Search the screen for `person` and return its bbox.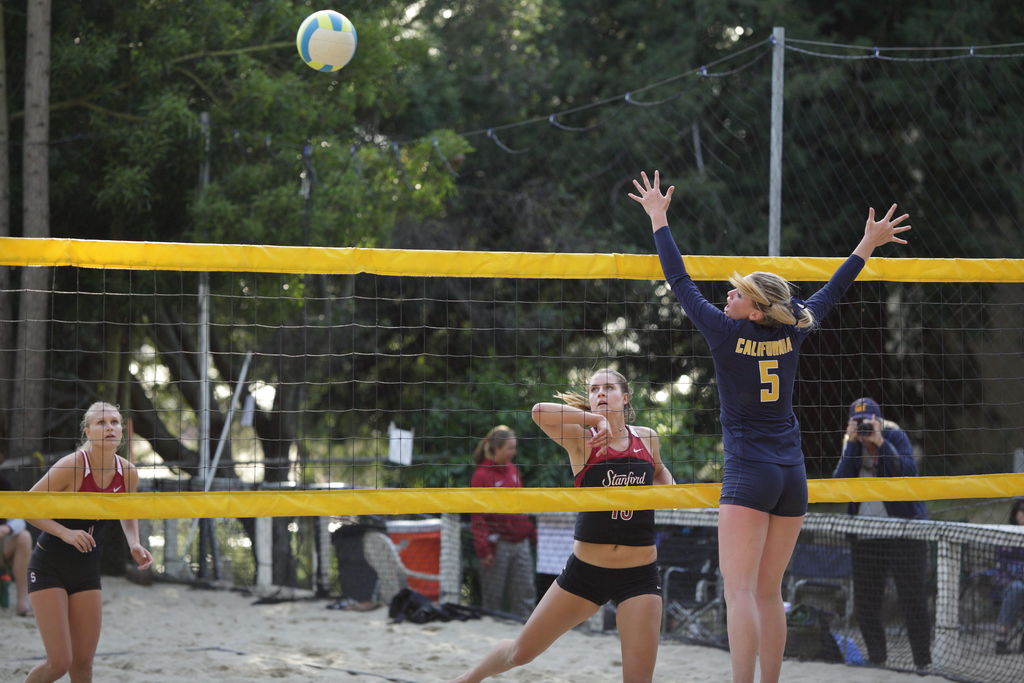
Found: bbox(24, 400, 154, 682).
